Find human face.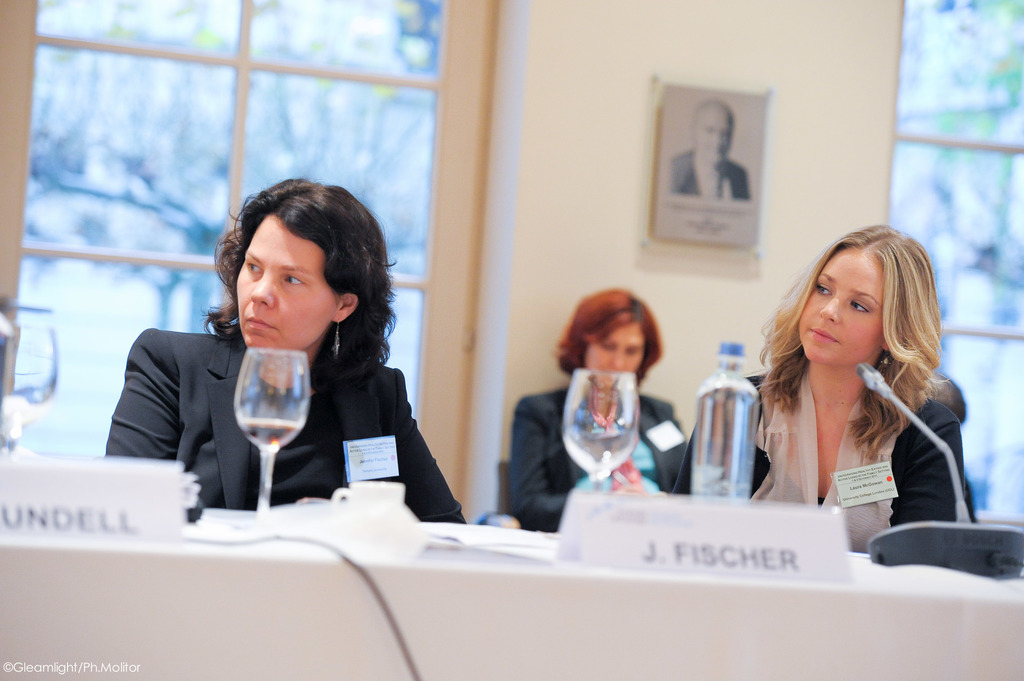
bbox=[581, 319, 648, 372].
